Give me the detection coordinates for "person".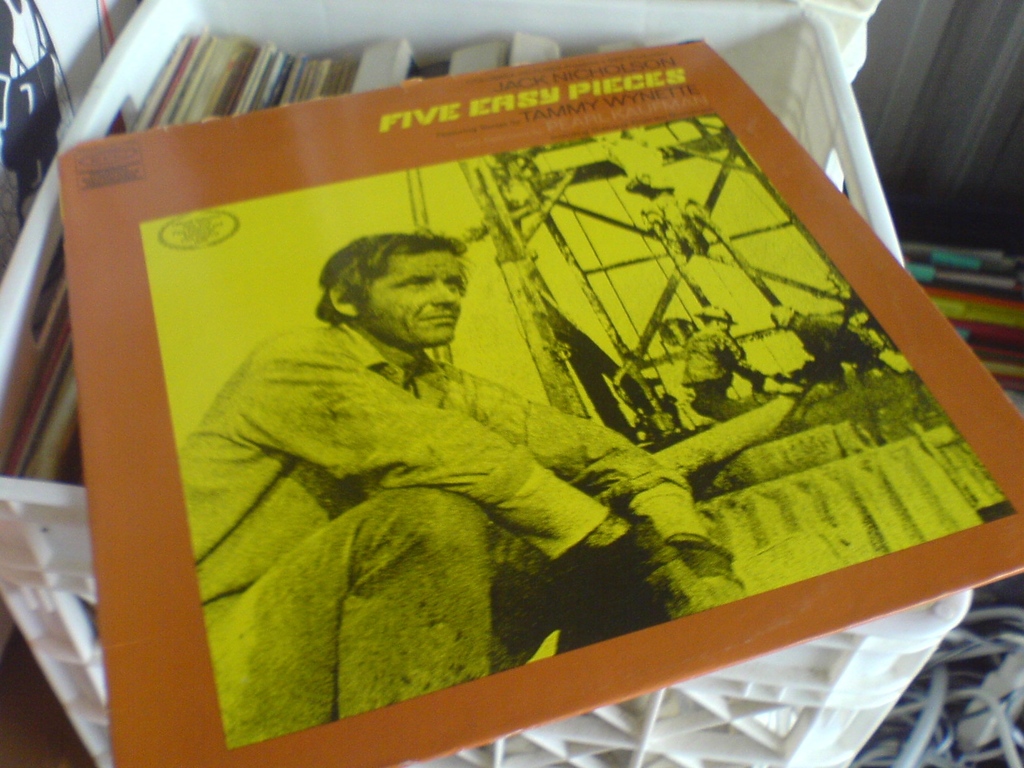
box=[771, 299, 881, 383].
